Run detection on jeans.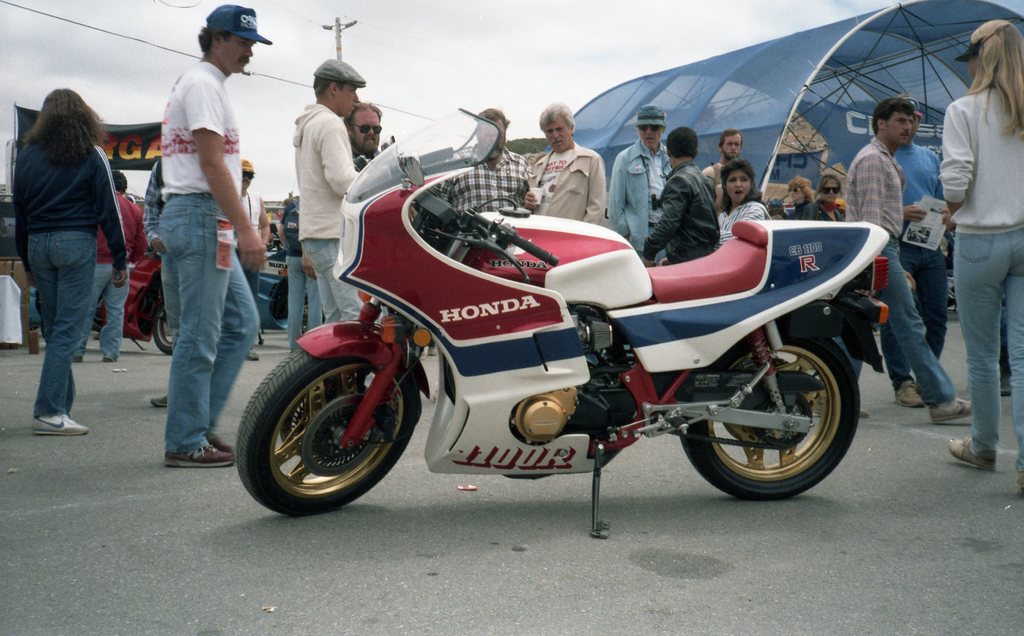
Result: detection(880, 239, 943, 391).
